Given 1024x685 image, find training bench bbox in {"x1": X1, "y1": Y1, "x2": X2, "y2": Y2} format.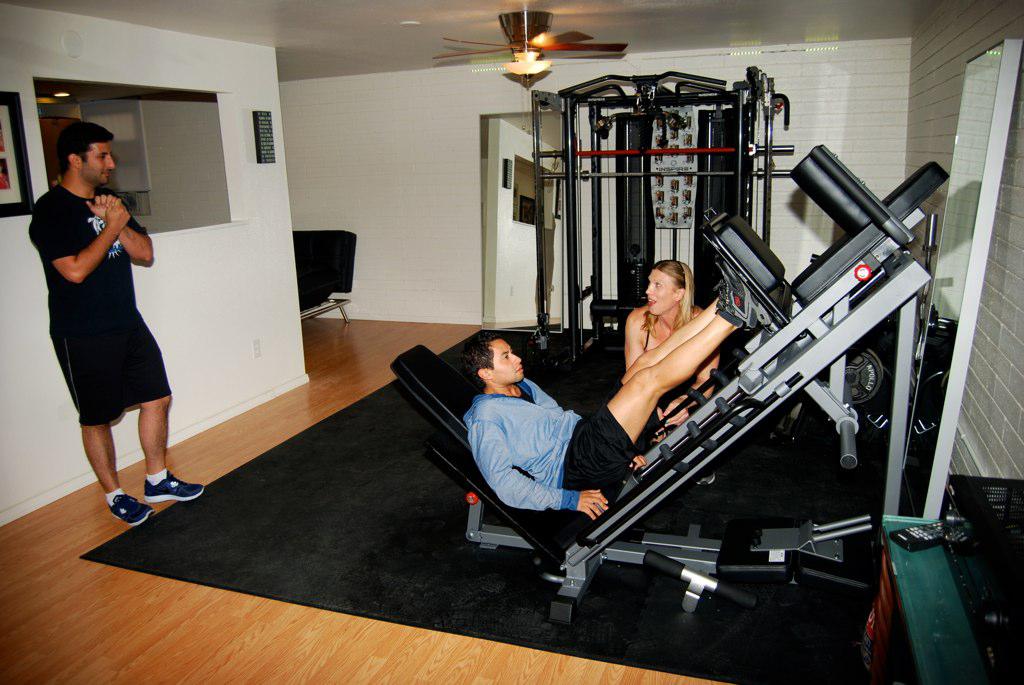
{"x1": 386, "y1": 140, "x2": 953, "y2": 635}.
